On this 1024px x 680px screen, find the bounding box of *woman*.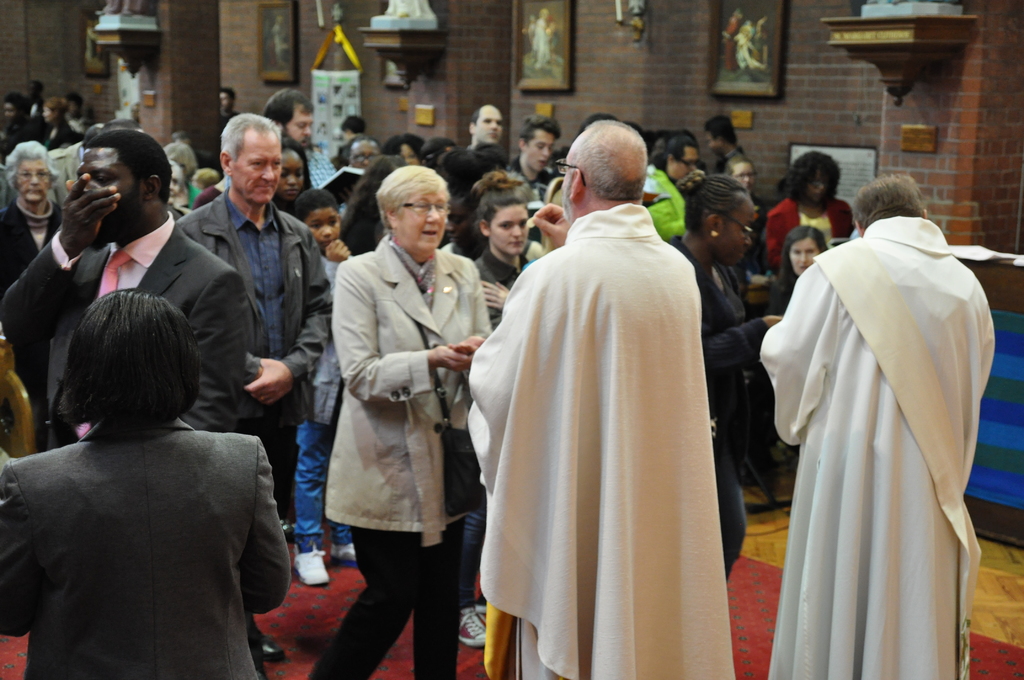
Bounding box: locate(0, 140, 76, 443).
